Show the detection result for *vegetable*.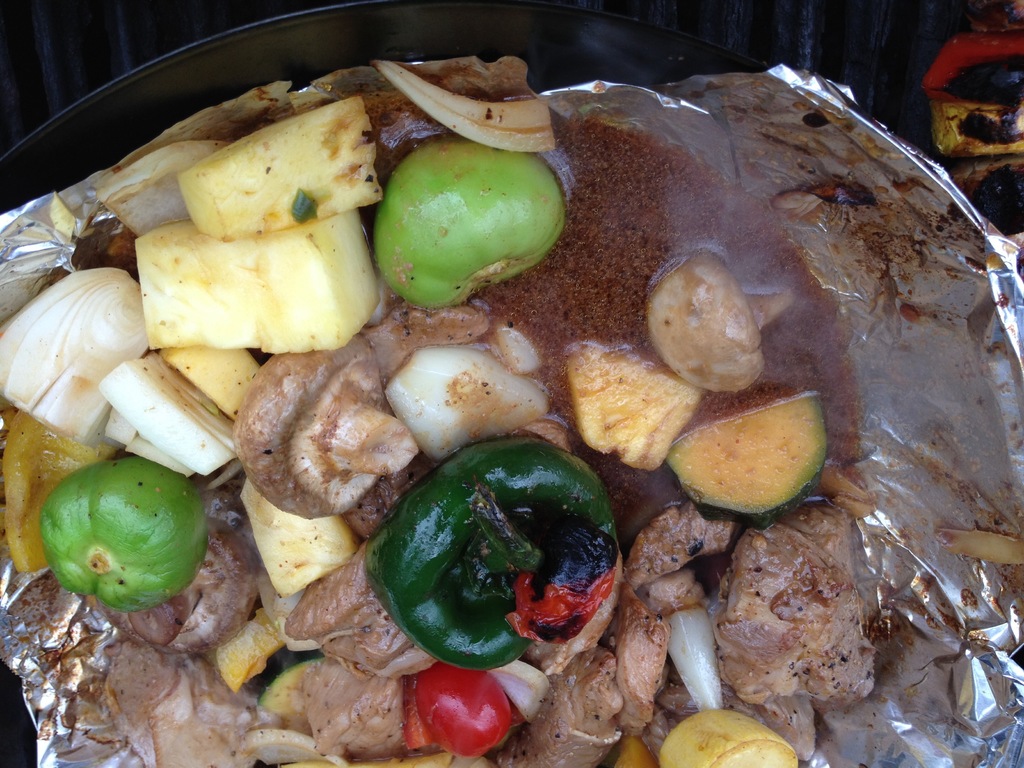
Rect(255, 646, 337, 739).
